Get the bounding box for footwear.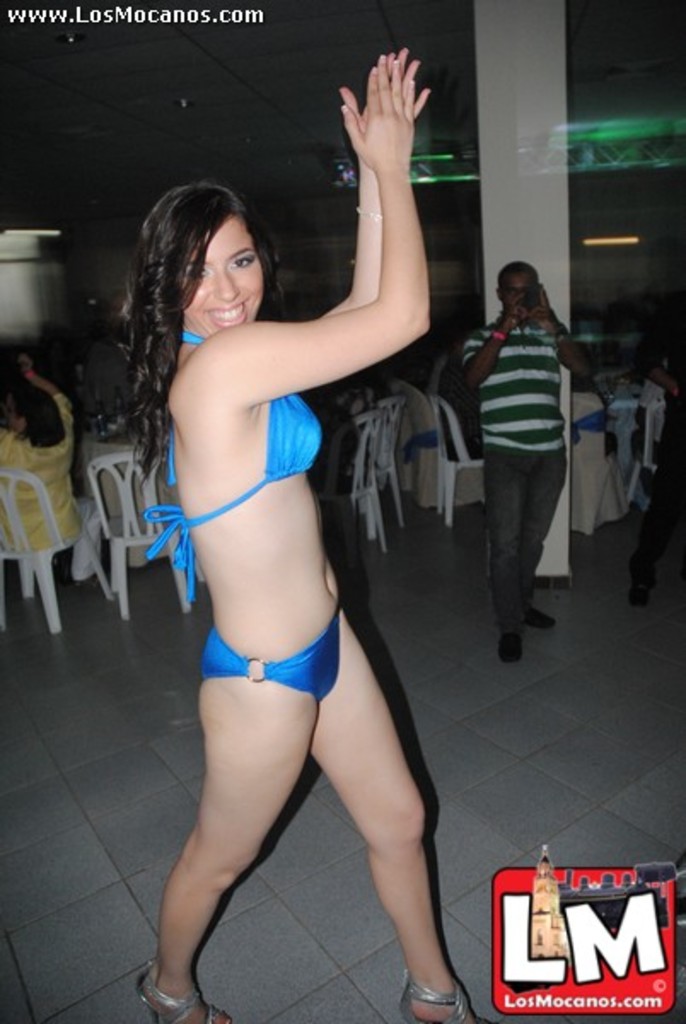
495, 626, 522, 660.
